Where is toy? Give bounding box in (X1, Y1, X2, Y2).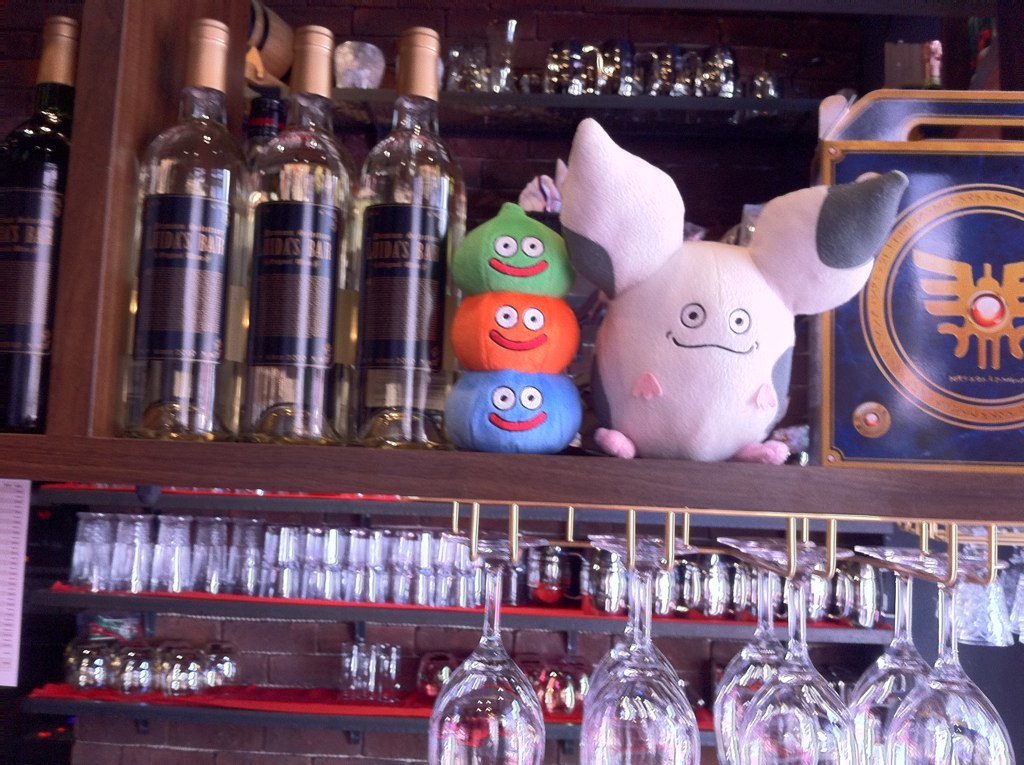
(103, 508, 155, 596).
